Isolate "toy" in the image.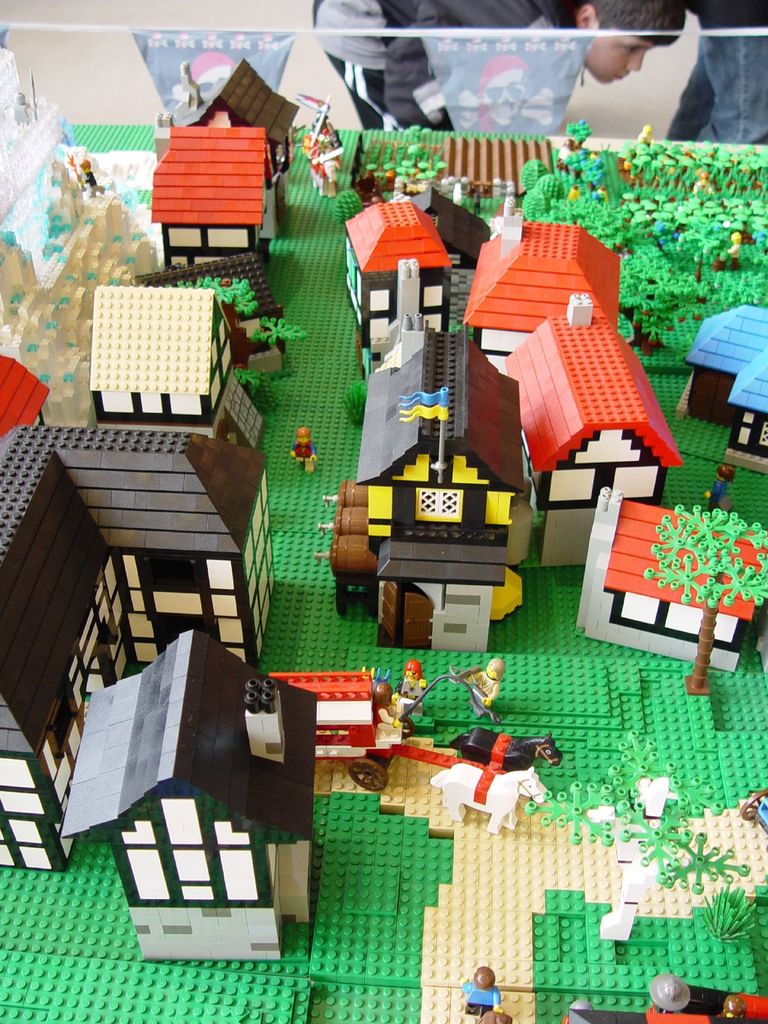
Isolated region: bbox(435, 760, 544, 830).
